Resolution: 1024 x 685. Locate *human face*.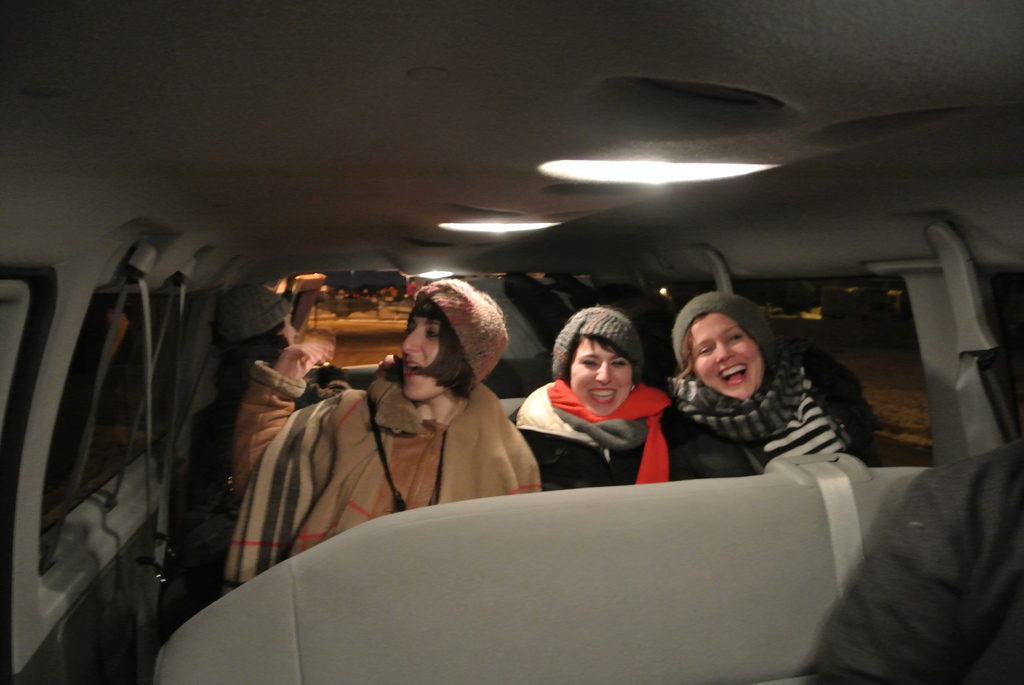
399/320/444/404.
